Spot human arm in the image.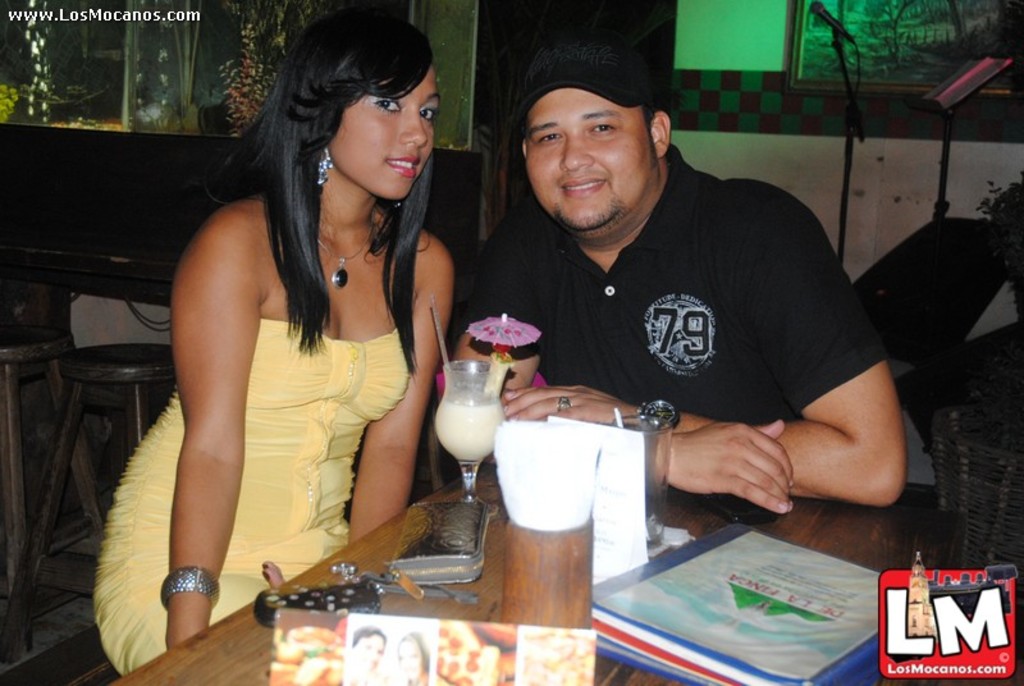
human arm found at x1=348, y1=239, x2=470, y2=555.
